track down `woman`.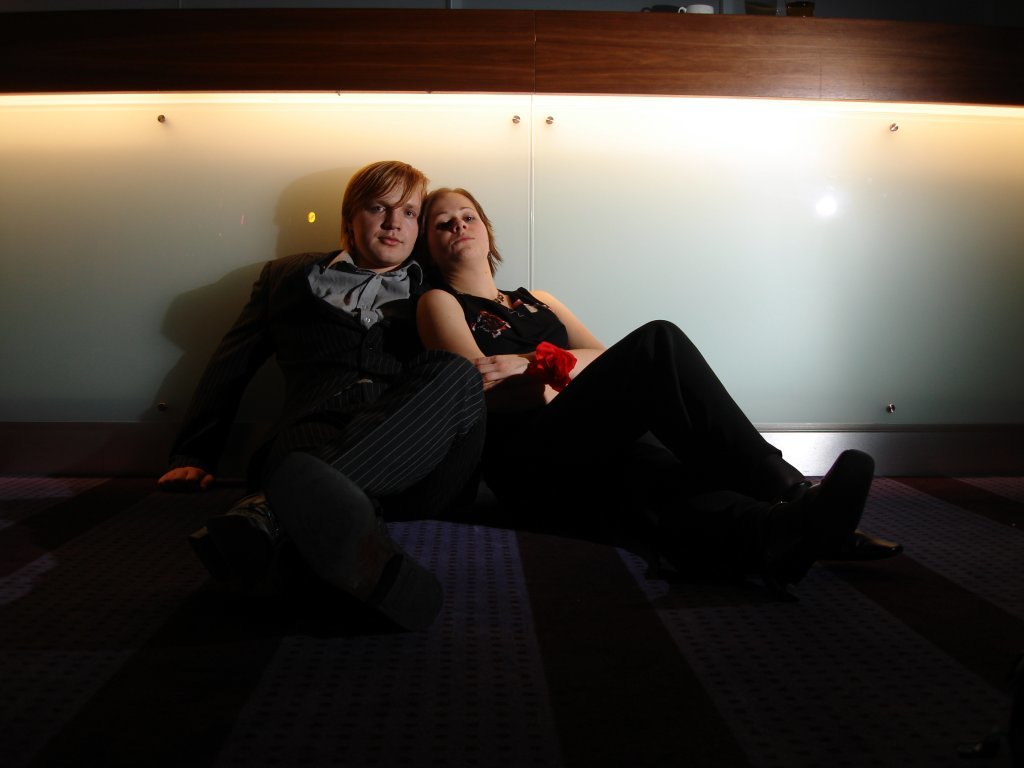
Tracked to bbox=(409, 192, 788, 628).
